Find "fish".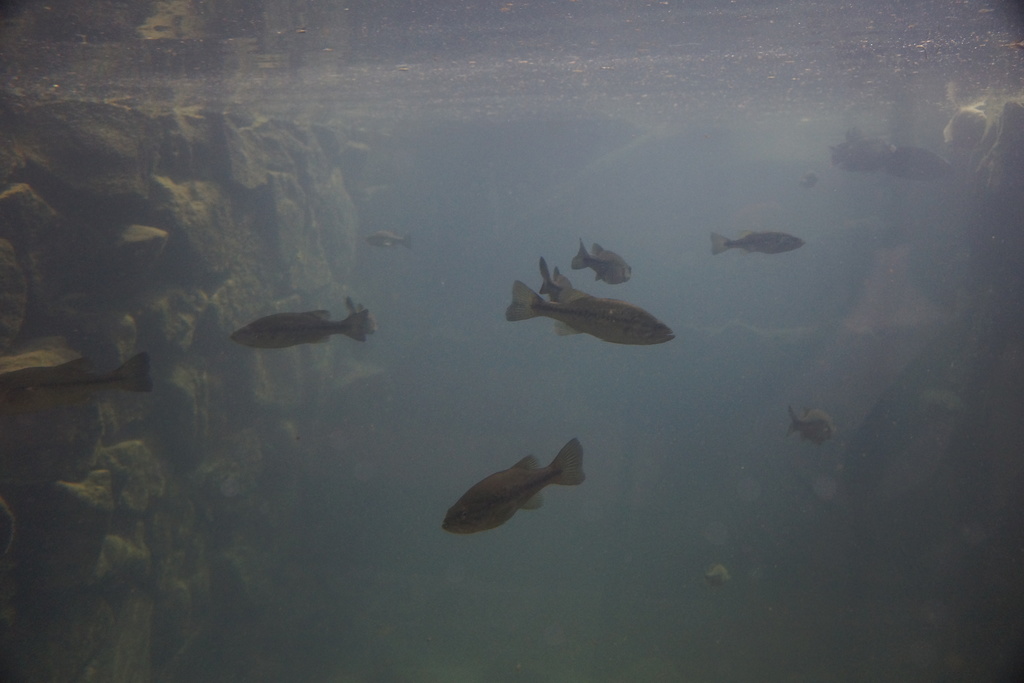
570,238,637,284.
